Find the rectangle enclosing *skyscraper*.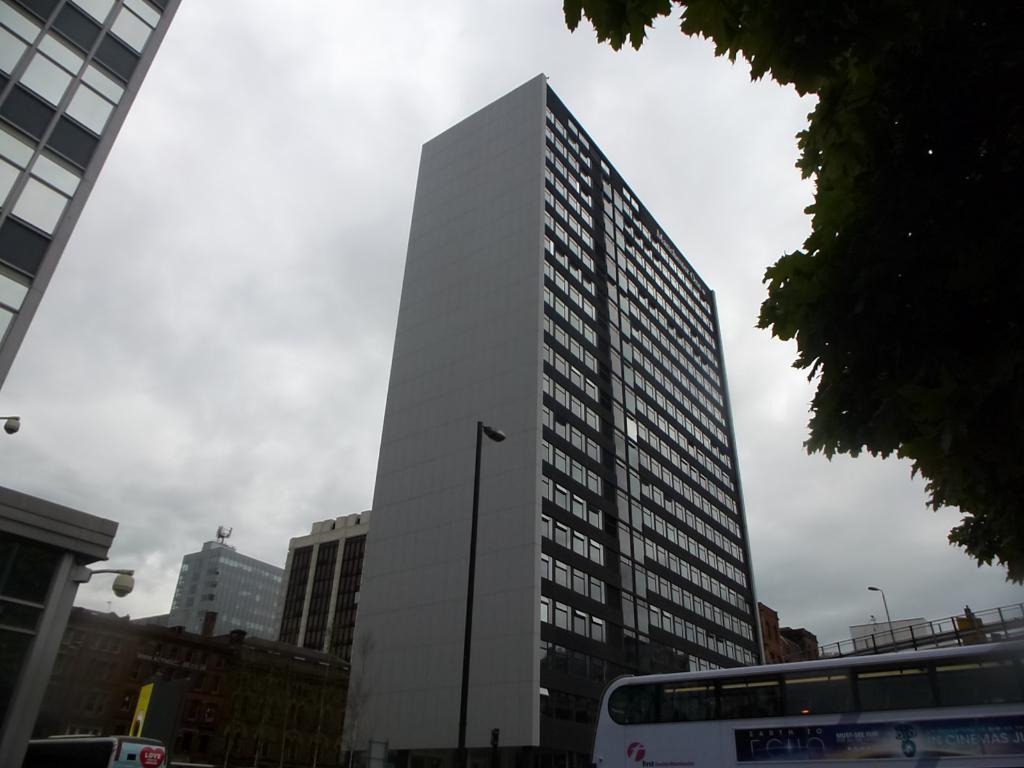
locate(0, 1, 184, 392).
